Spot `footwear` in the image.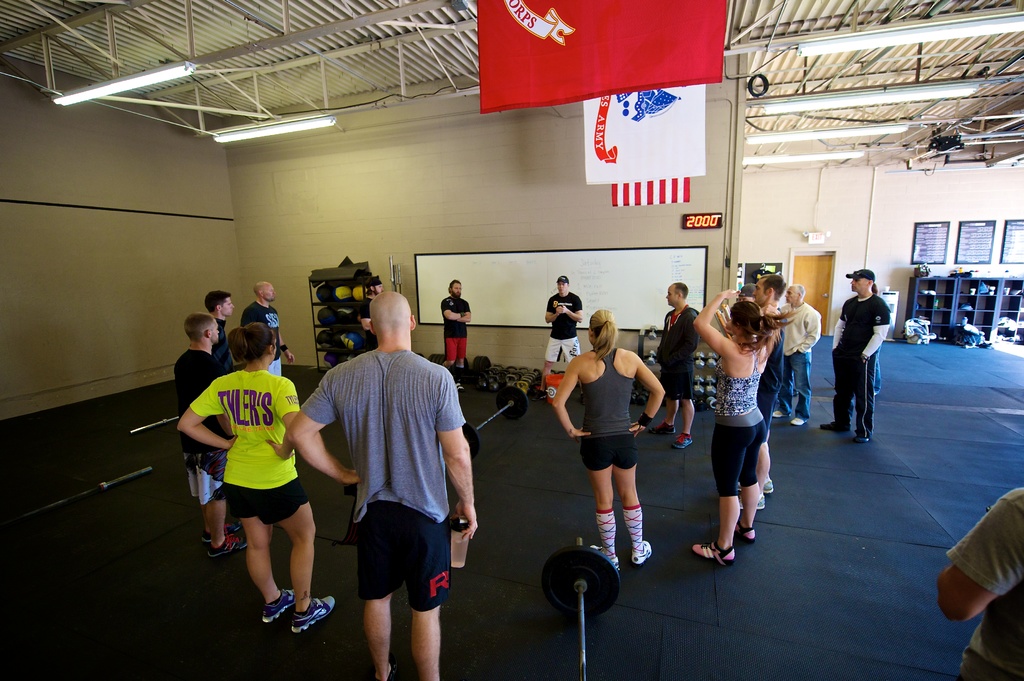
`footwear` found at (left=740, top=492, right=765, bottom=512).
